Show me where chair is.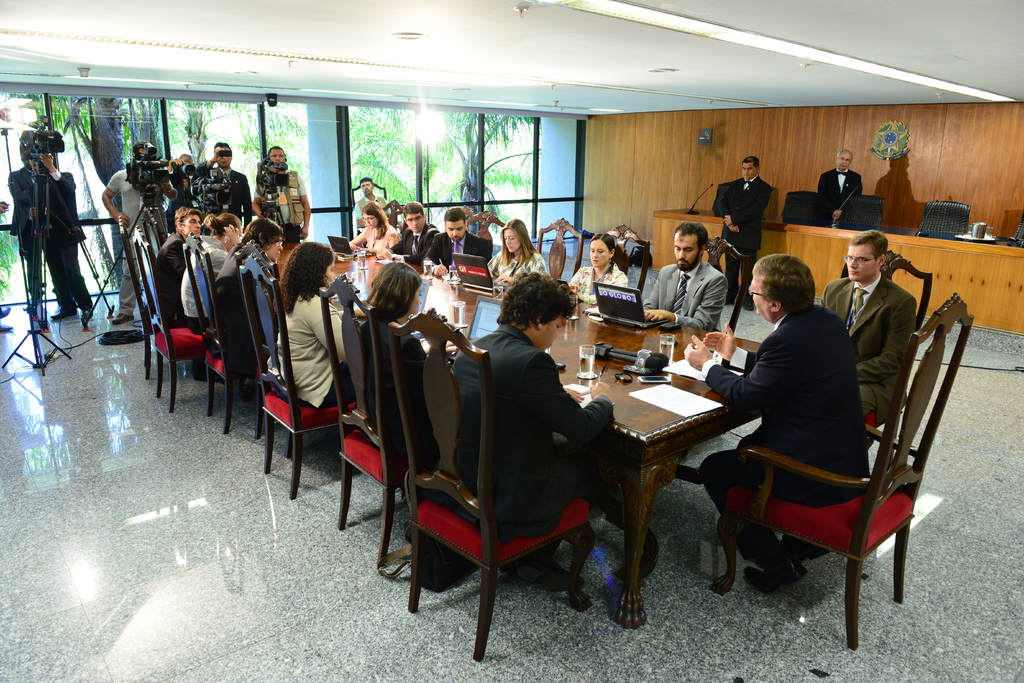
chair is at (left=780, top=188, right=828, bottom=228).
